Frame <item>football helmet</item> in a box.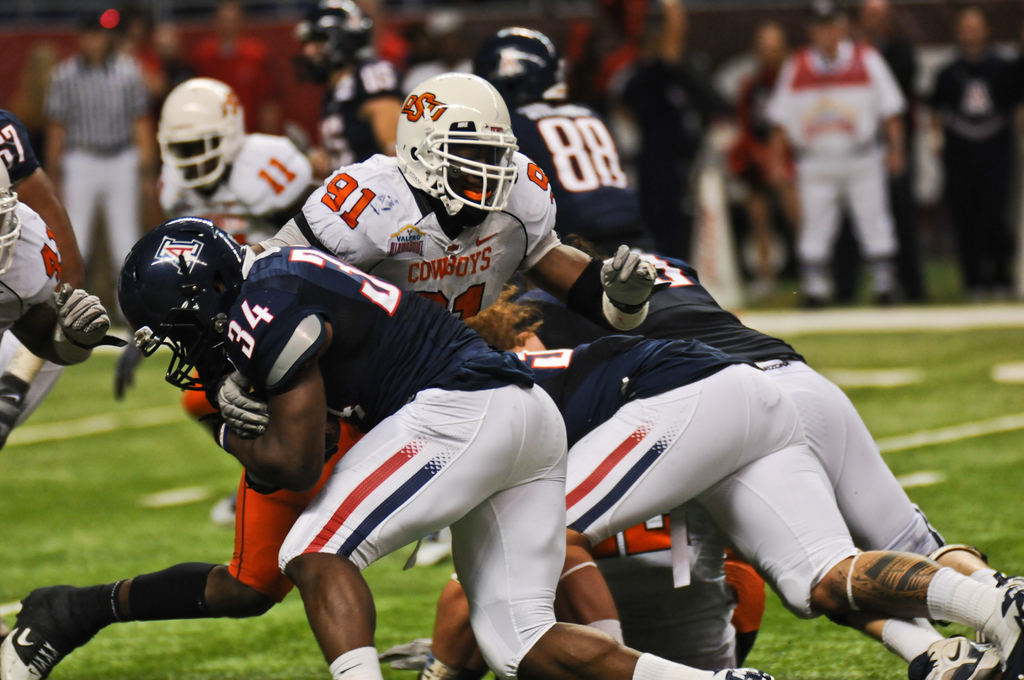
116 215 246 398.
